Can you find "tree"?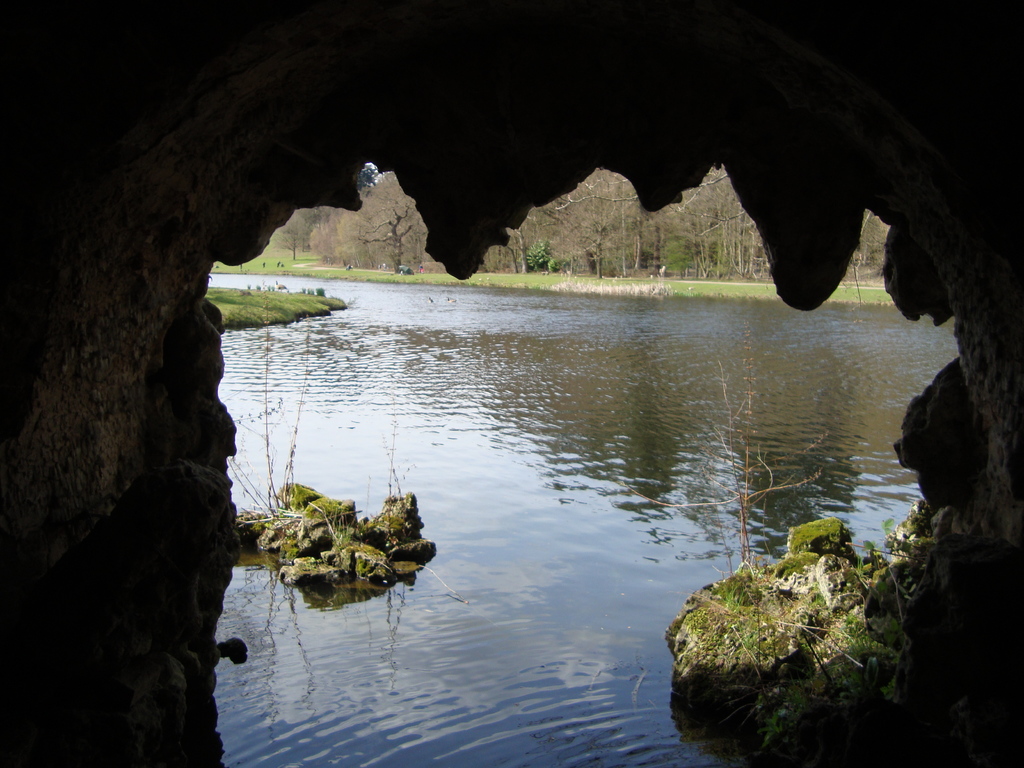
Yes, bounding box: pyautogui.locateOnScreen(843, 211, 890, 289).
